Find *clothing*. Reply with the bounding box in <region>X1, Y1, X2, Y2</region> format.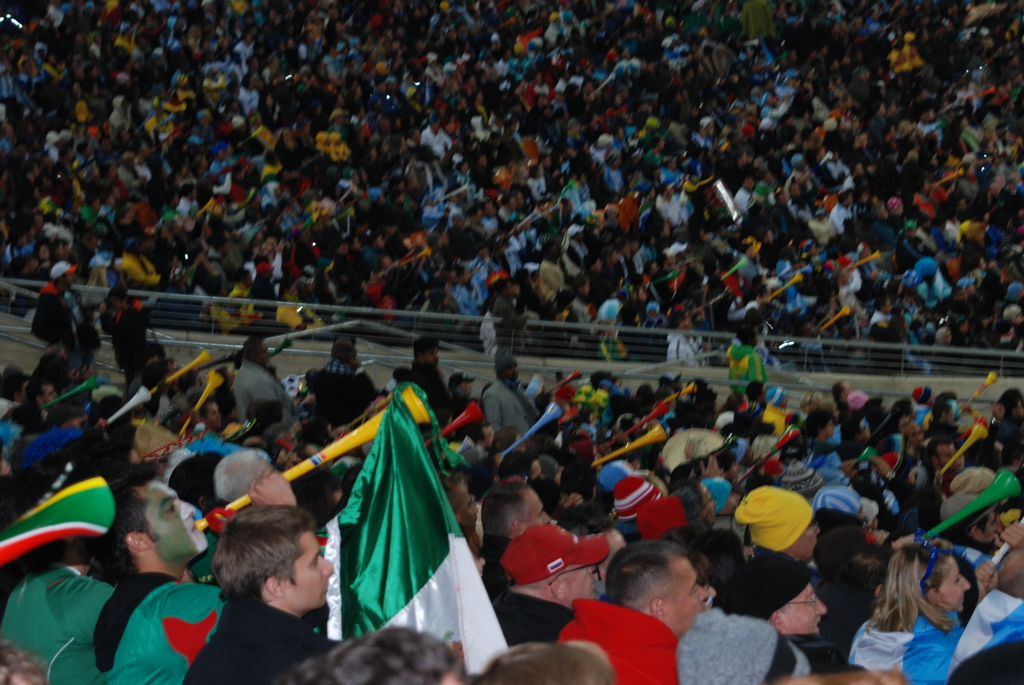
<region>94, 288, 159, 386</region>.
